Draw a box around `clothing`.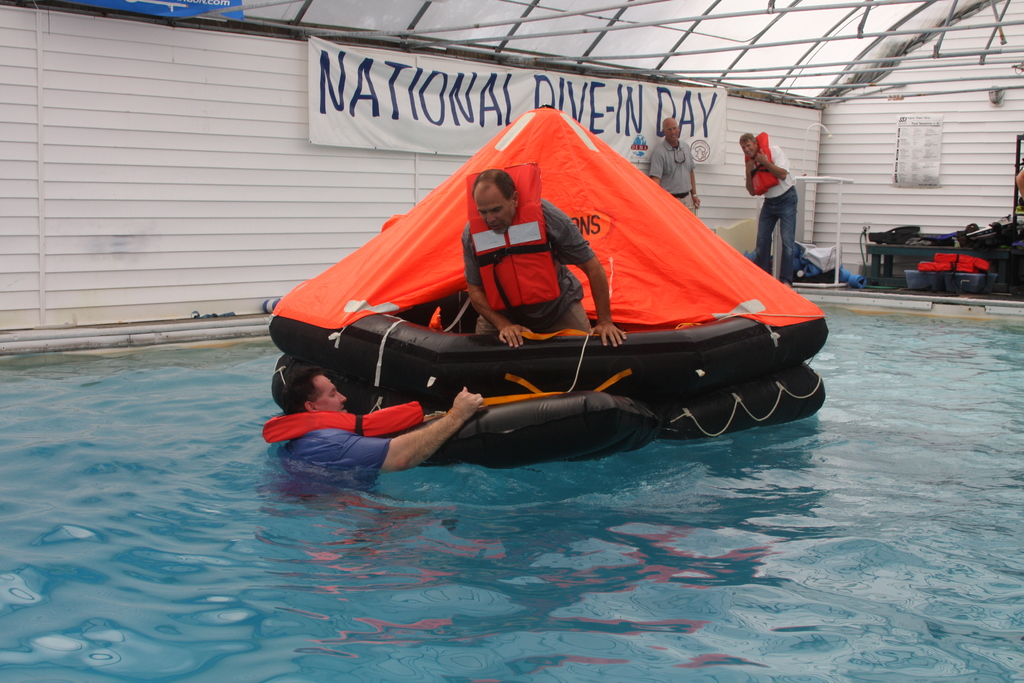
[left=754, top=145, right=797, bottom=286].
